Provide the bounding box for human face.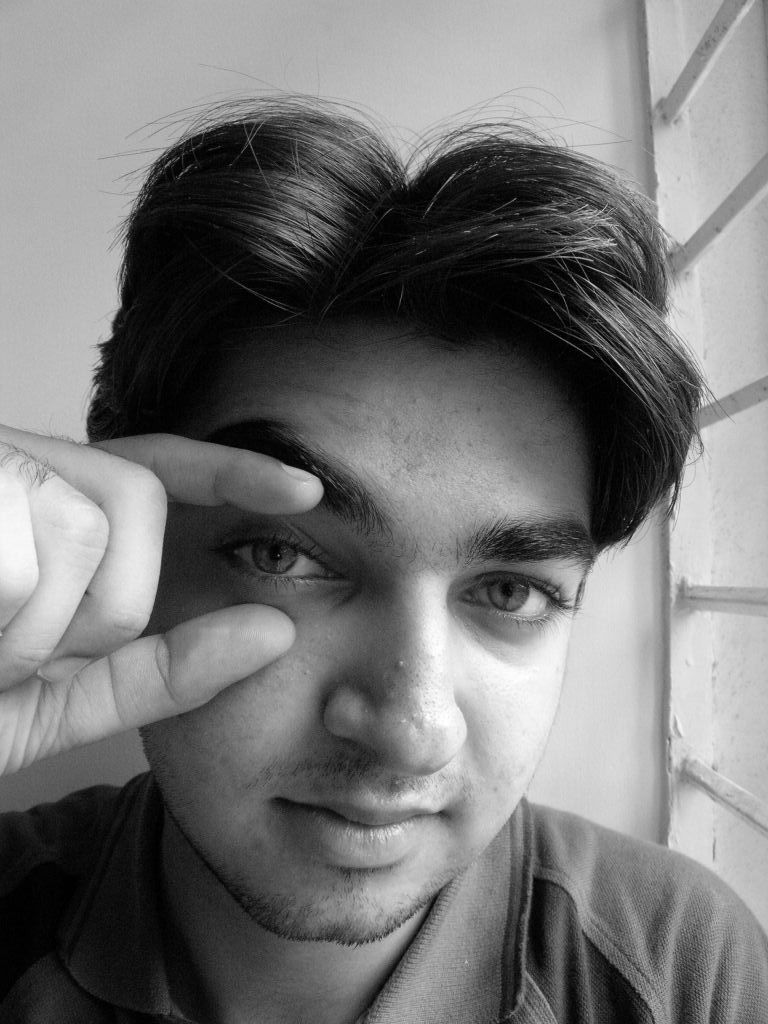
[left=139, top=331, right=600, bottom=943].
